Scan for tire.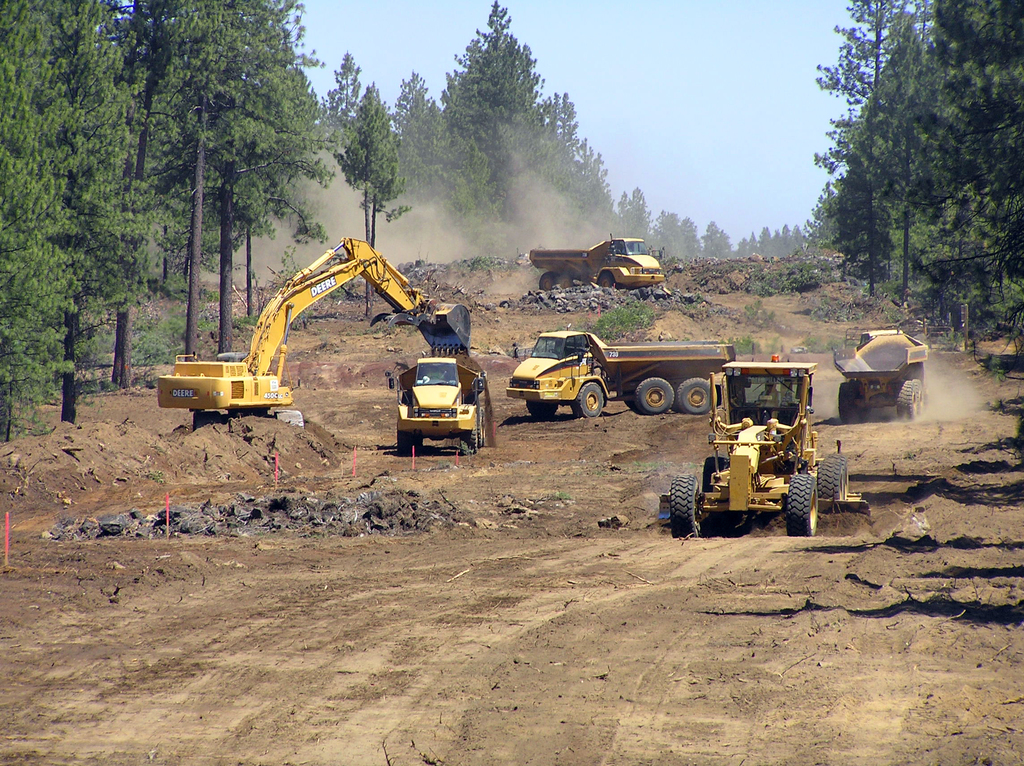
Scan result: detection(665, 474, 695, 533).
